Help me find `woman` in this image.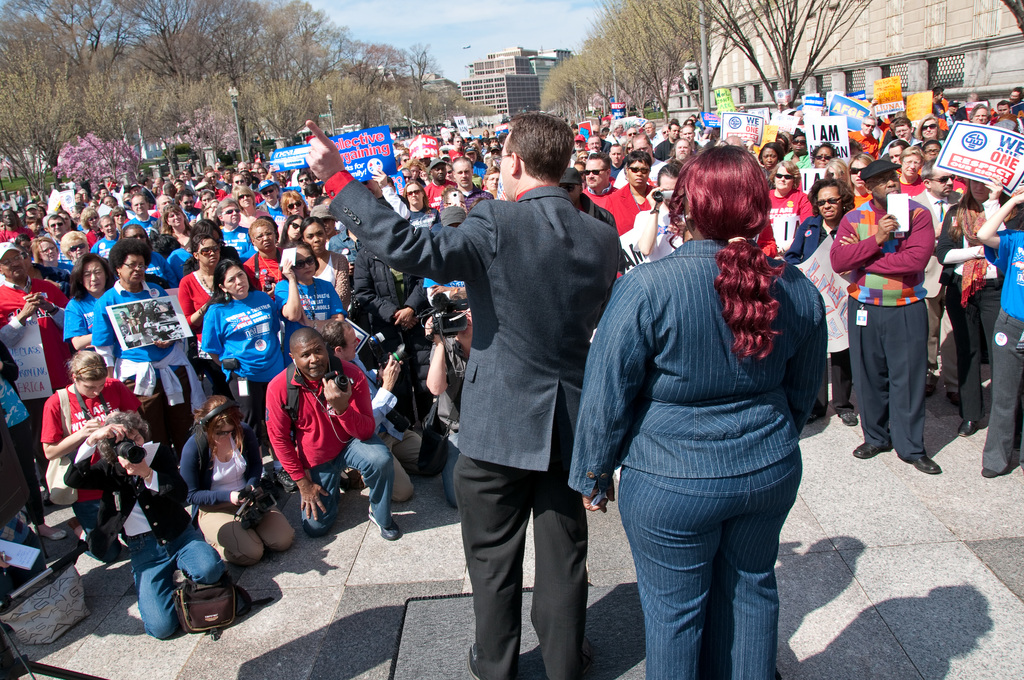
Found it: 41,351,144,560.
